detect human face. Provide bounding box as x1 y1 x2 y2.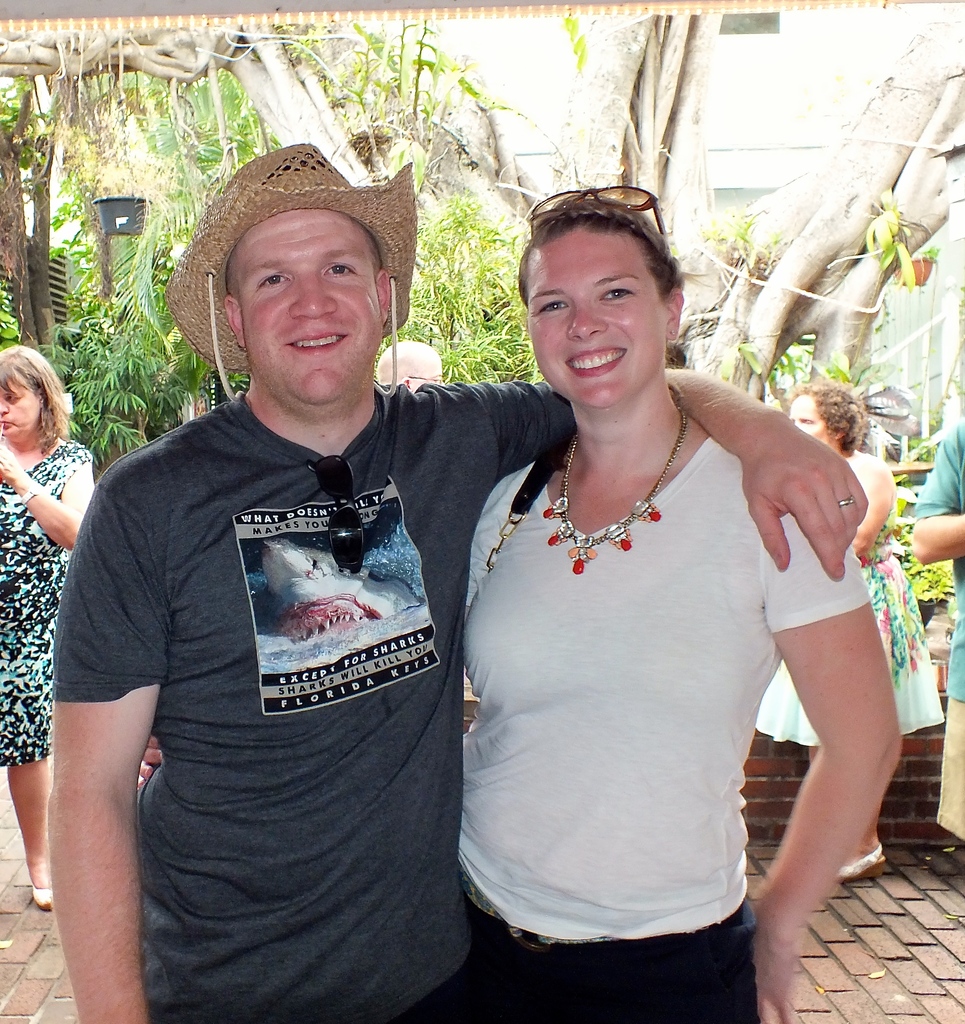
787 398 831 445.
